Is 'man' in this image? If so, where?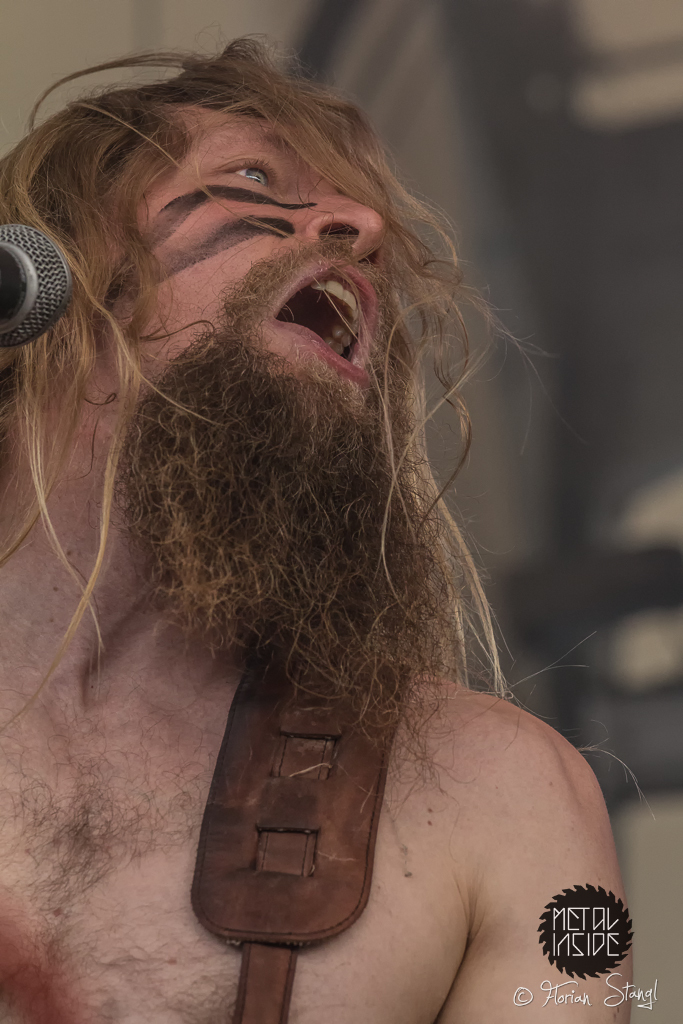
Yes, at <bbox>0, 34, 643, 1023</bbox>.
